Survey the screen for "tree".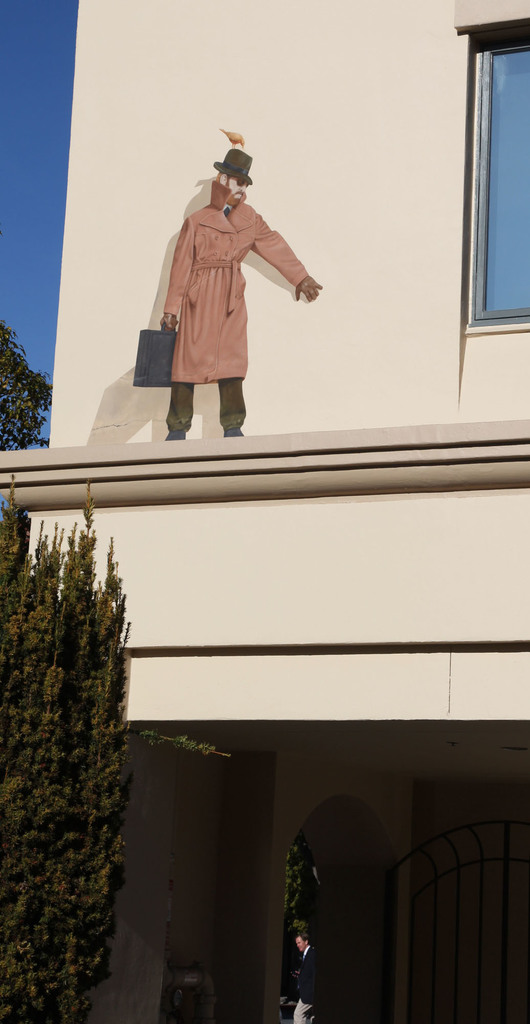
Survey found: <bbox>0, 491, 181, 908</bbox>.
